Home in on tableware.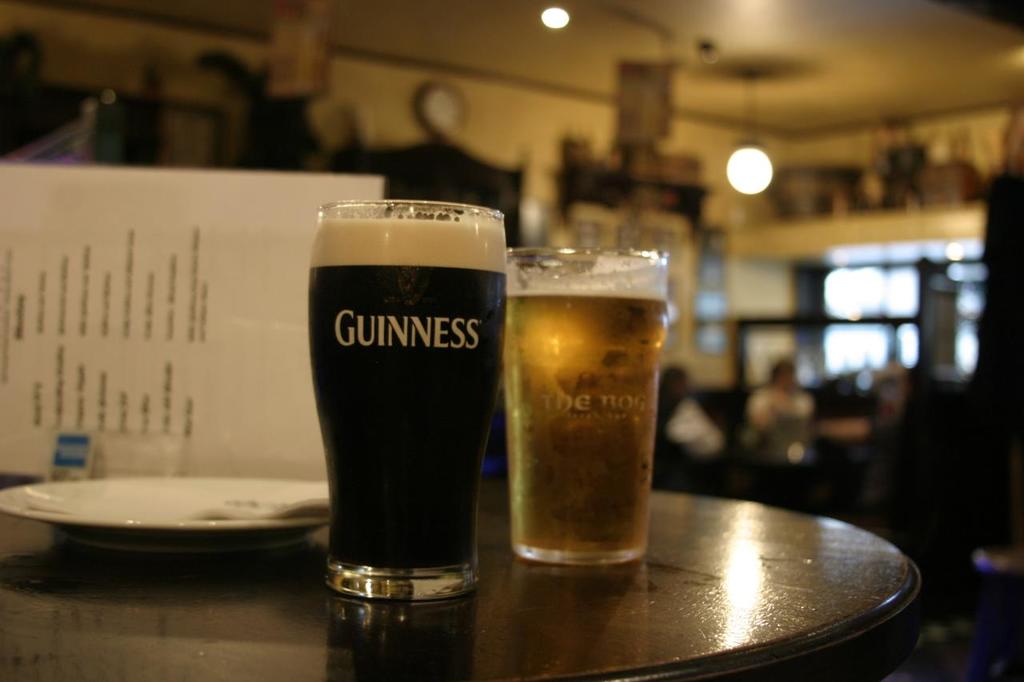
Homed in at locate(0, 465, 341, 559).
